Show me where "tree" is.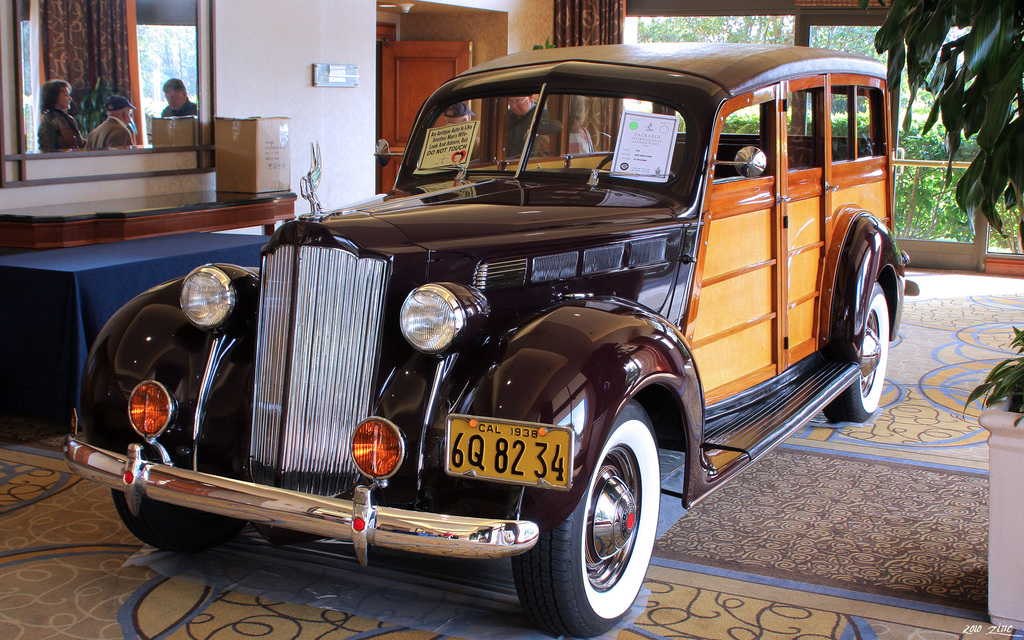
"tree" is at [873, 0, 1023, 259].
